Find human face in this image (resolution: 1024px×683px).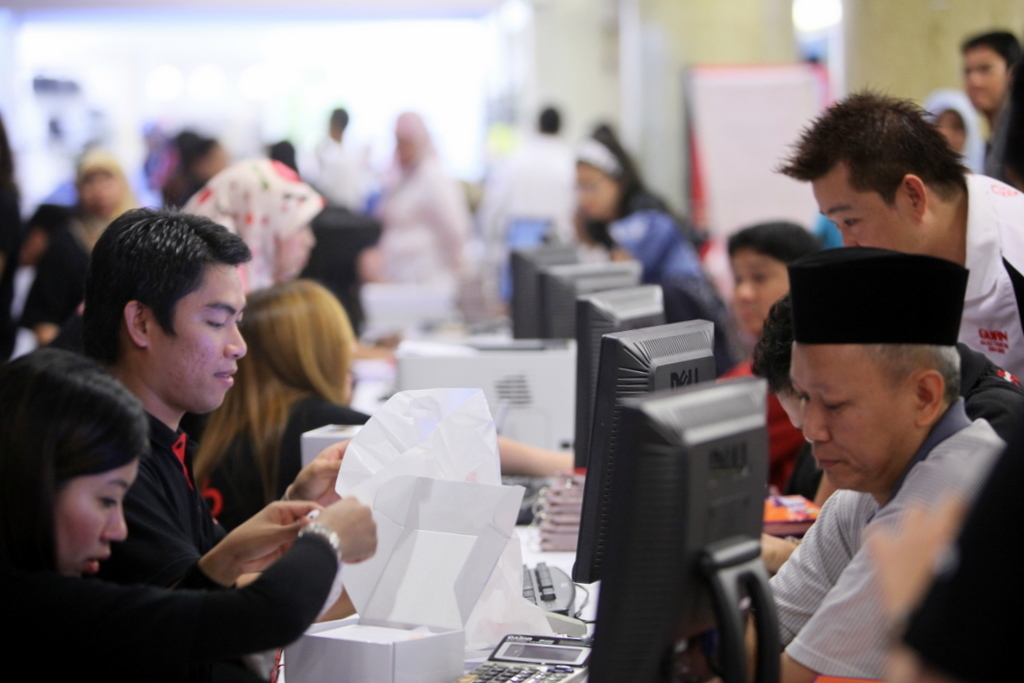
(53, 463, 136, 578).
